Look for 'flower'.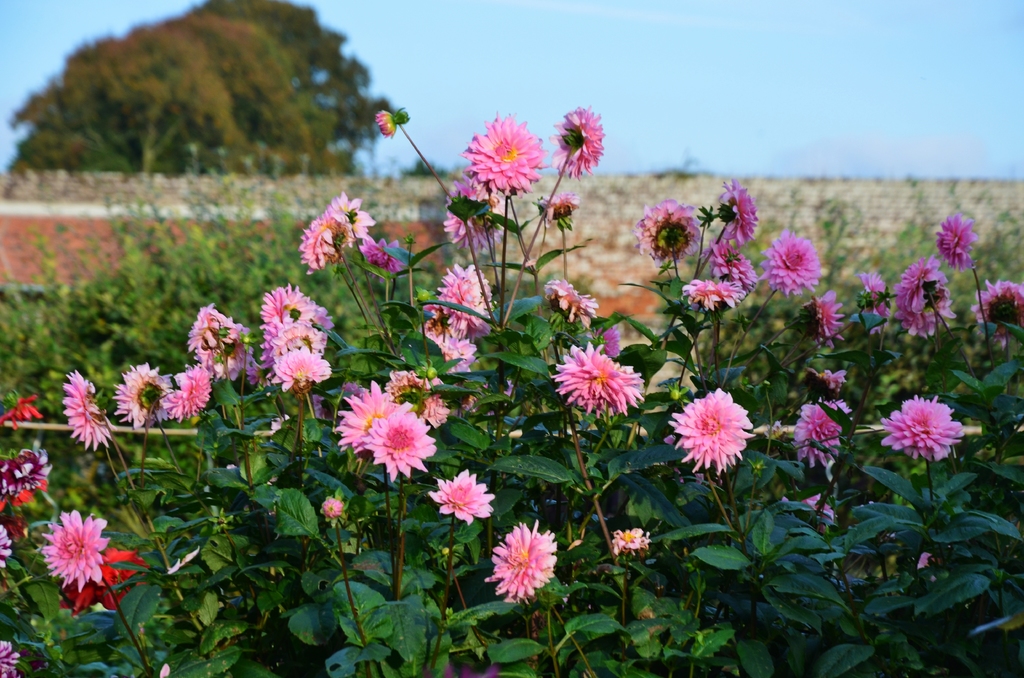
Found: [634, 197, 701, 269].
